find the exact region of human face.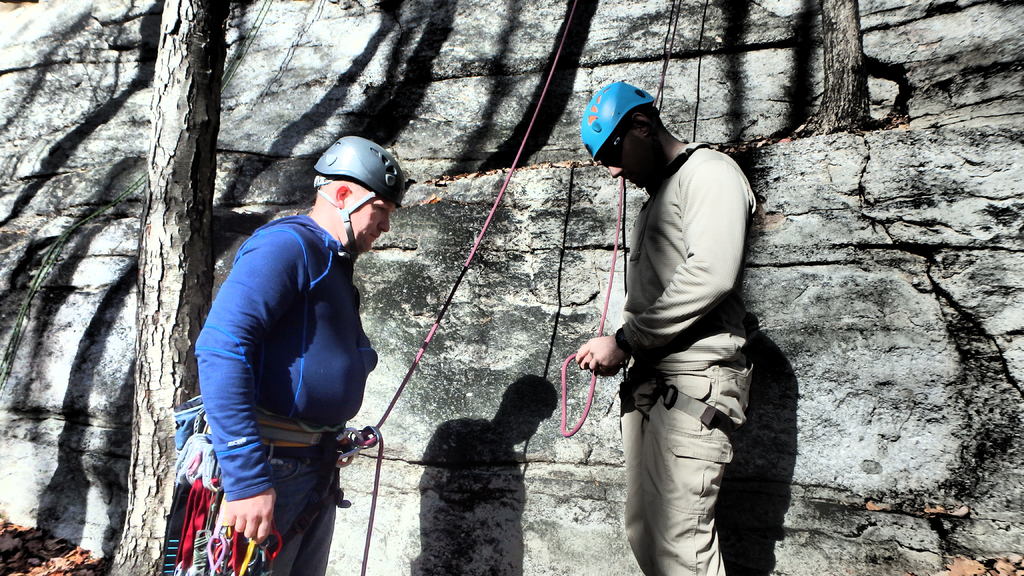
Exact region: region(604, 133, 644, 186).
